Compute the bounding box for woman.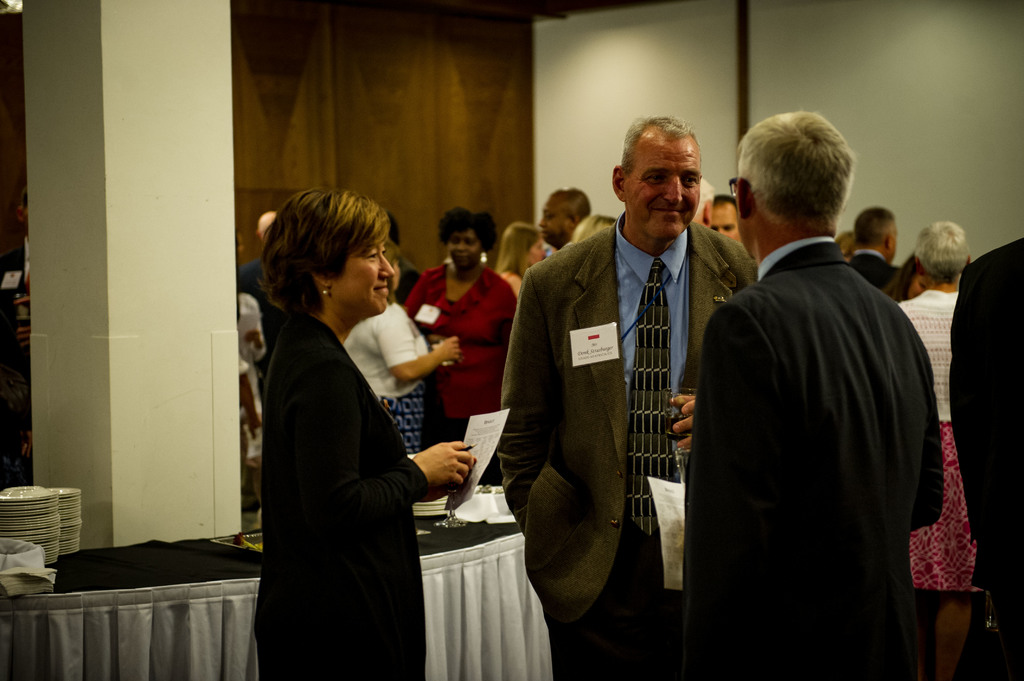
488, 222, 546, 303.
